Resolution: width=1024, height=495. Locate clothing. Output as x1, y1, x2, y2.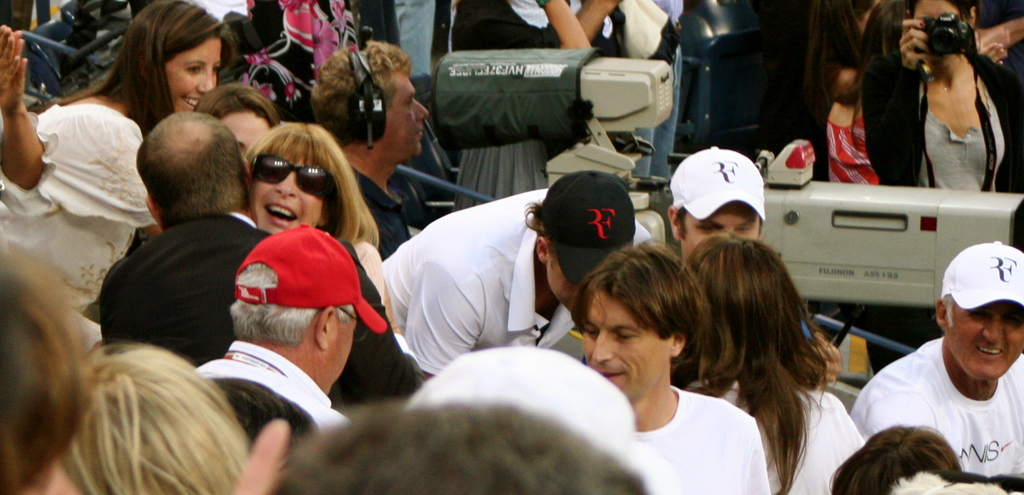
710, 375, 861, 494.
